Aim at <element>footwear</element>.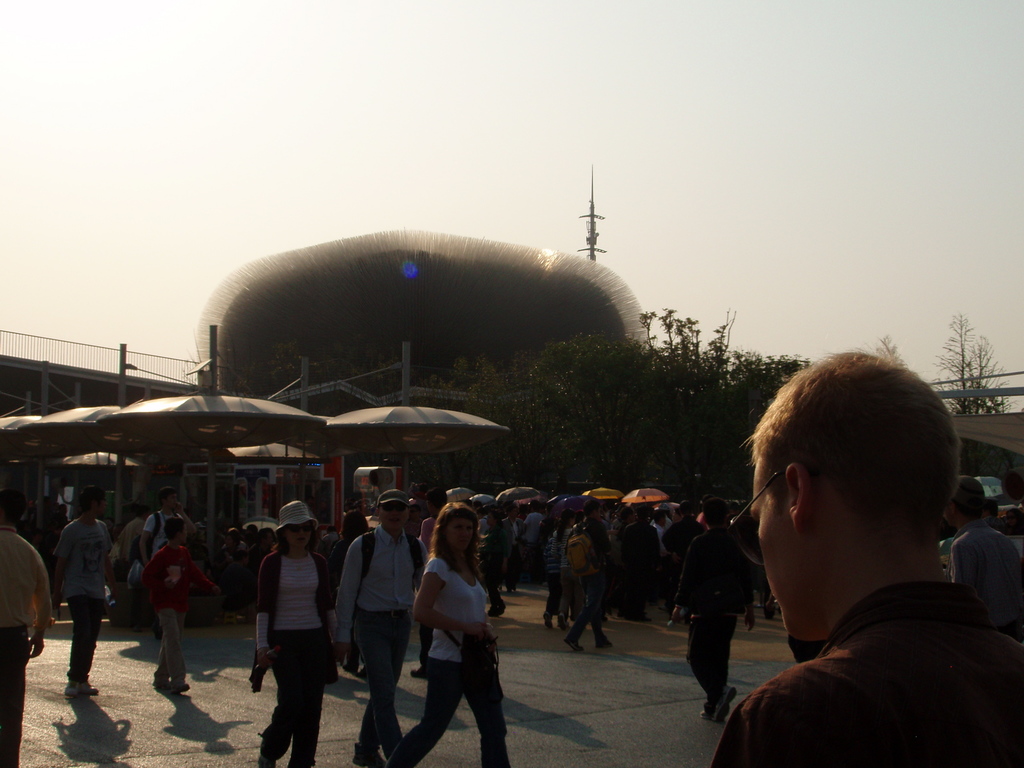
Aimed at [x1=164, y1=674, x2=191, y2=694].
